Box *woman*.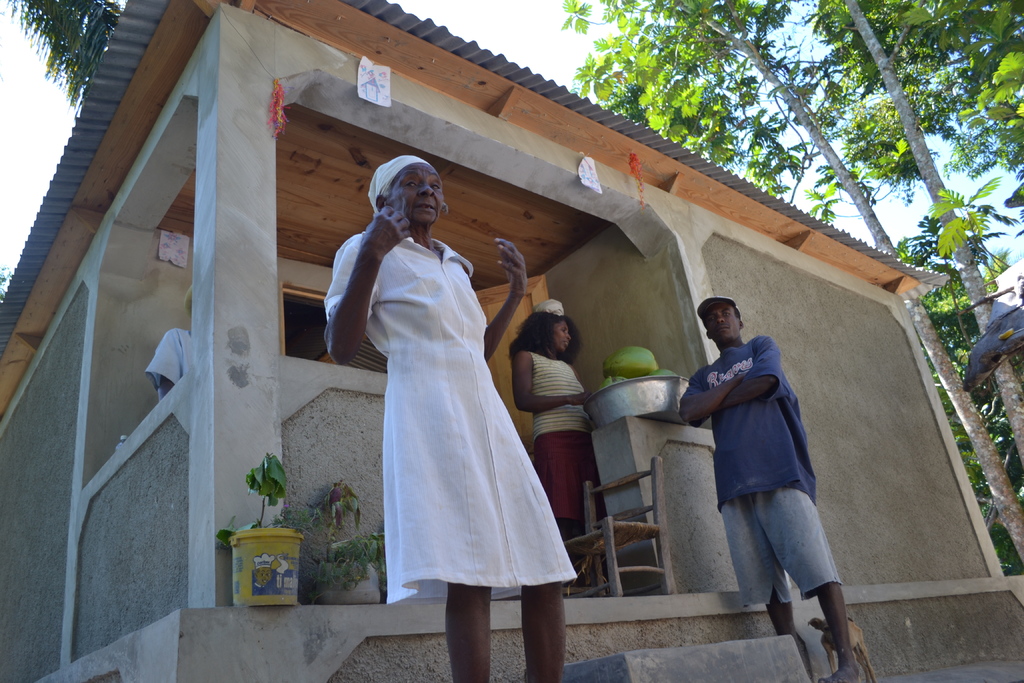
{"left": 325, "top": 156, "right": 573, "bottom": 649}.
